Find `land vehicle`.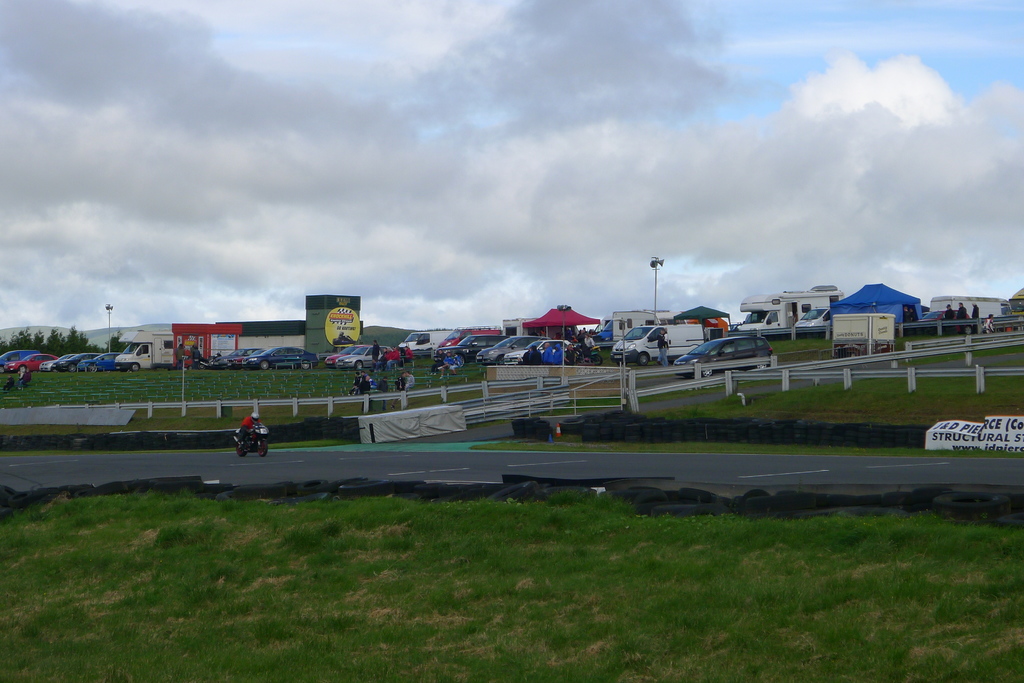
(344,343,394,368).
